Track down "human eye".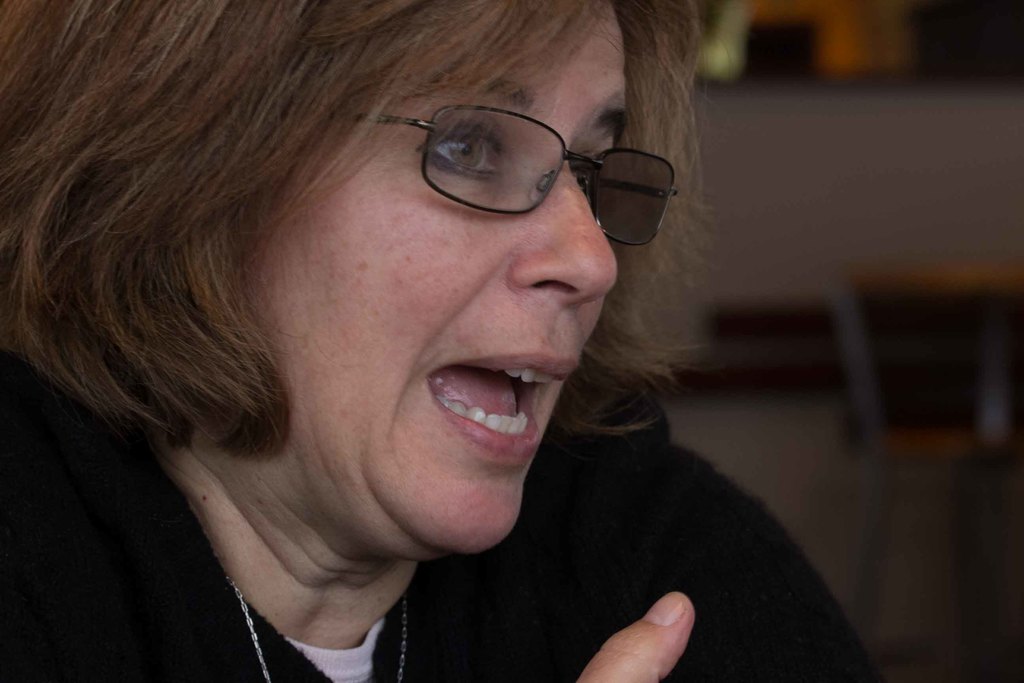
Tracked to box=[415, 122, 511, 180].
